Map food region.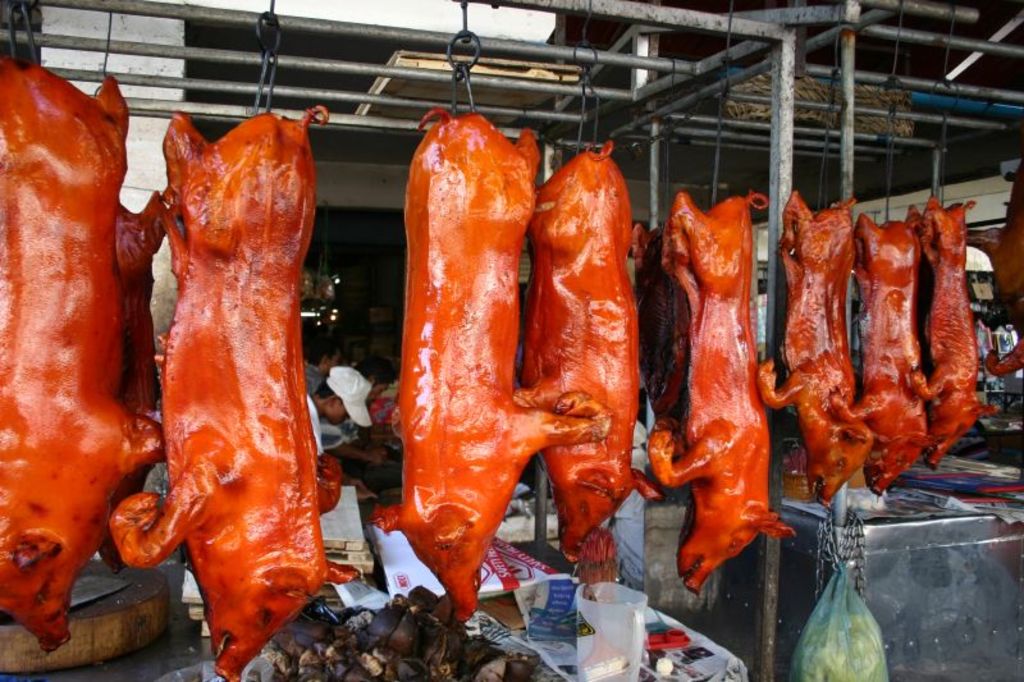
Mapped to (102, 104, 334, 642).
